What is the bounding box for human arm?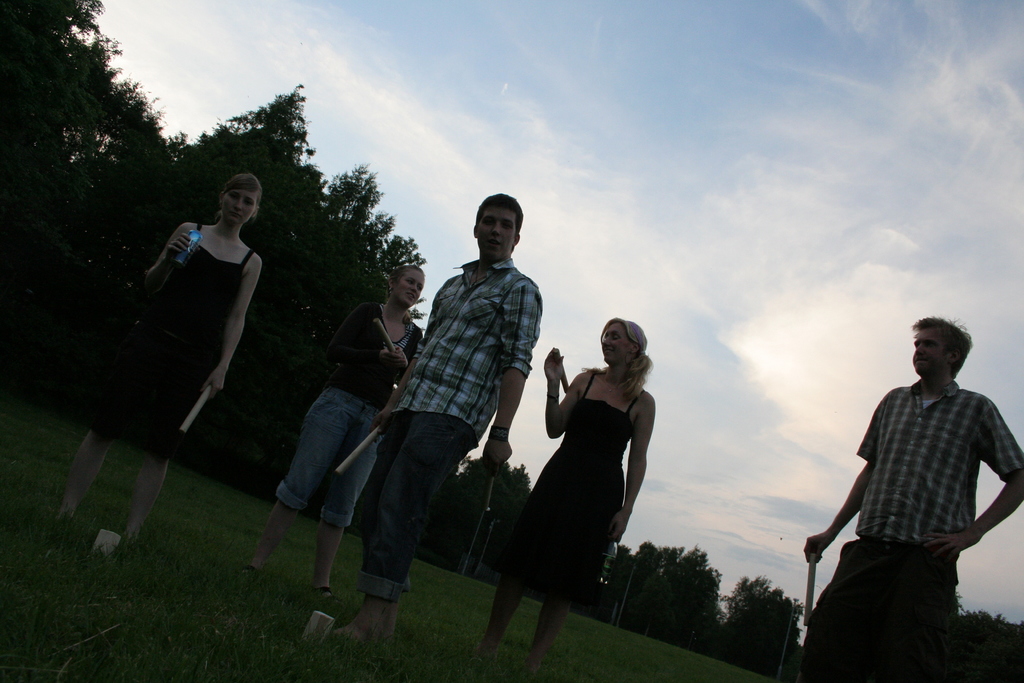
detection(200, 256, 261, 400).
